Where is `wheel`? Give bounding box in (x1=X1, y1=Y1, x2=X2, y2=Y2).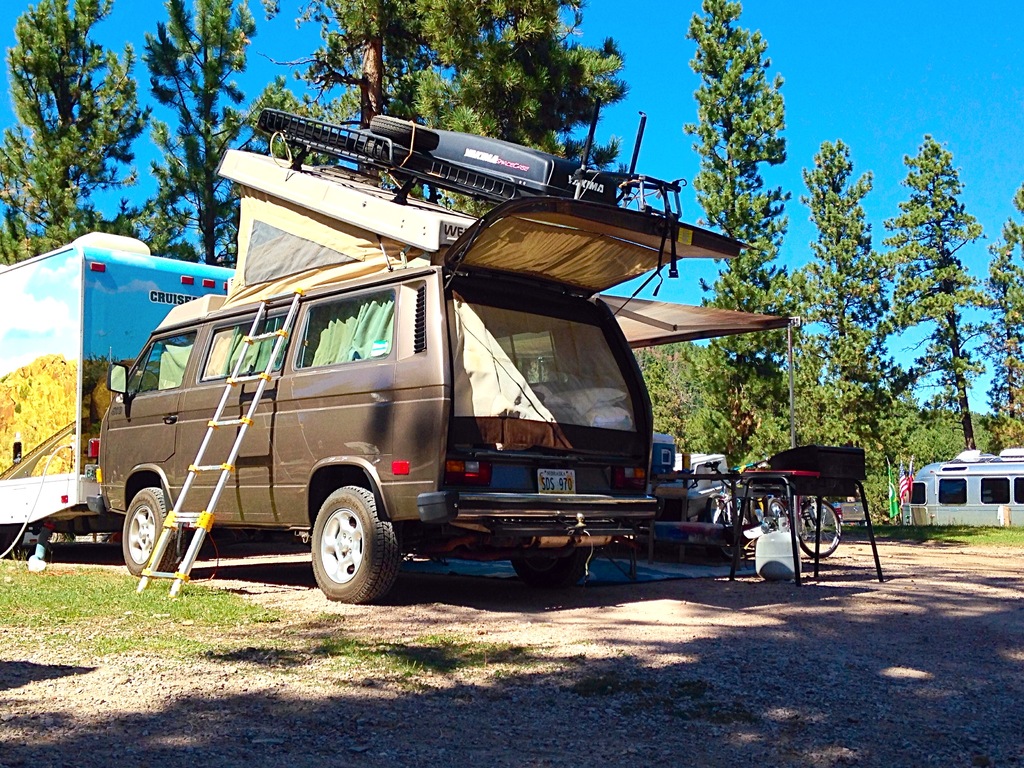
(x1=298, y1=484, x2=391, y2=600).
